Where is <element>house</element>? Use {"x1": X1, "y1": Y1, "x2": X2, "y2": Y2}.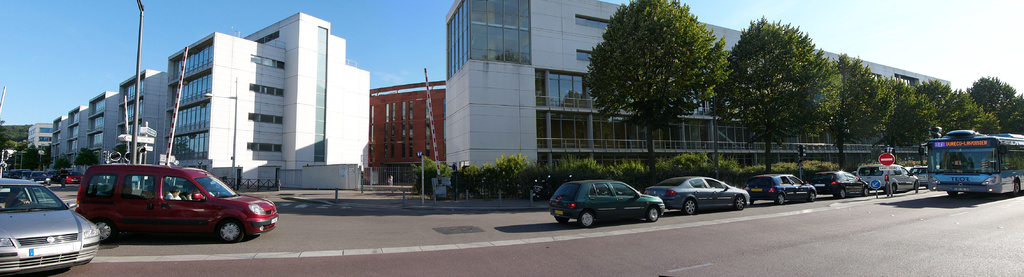
{"x1": 54, "y1": 19, "x2": 379, "y2": 201}.
